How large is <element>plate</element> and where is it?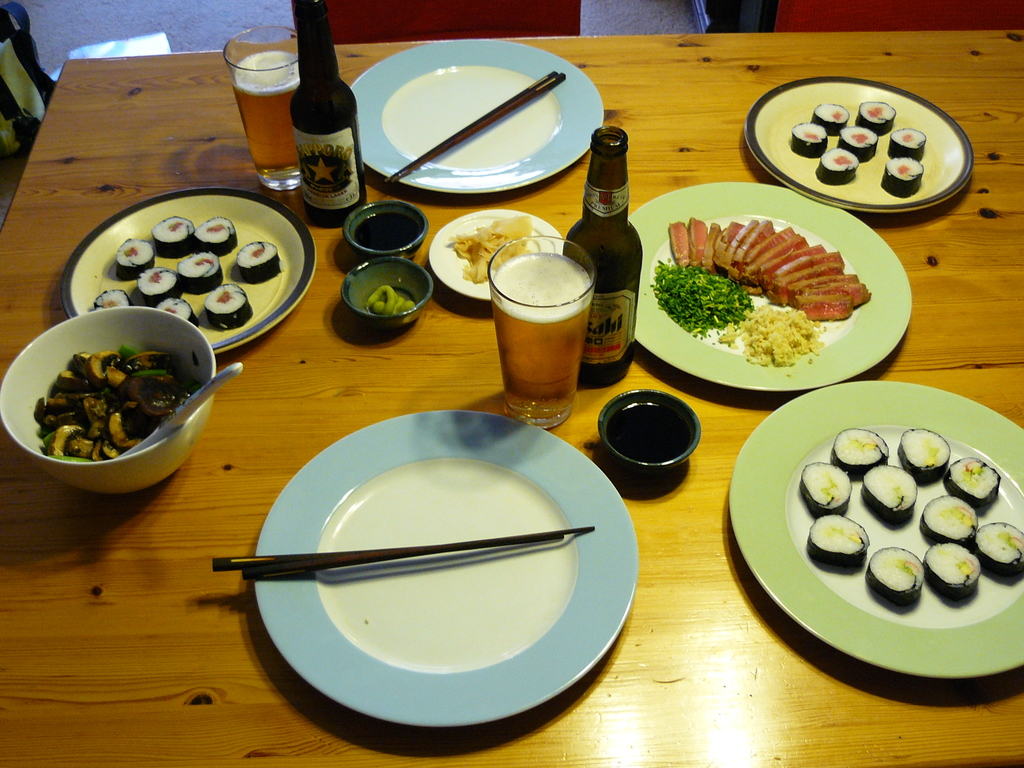
Bounding box: Rect(250, 411, 638, 725).
